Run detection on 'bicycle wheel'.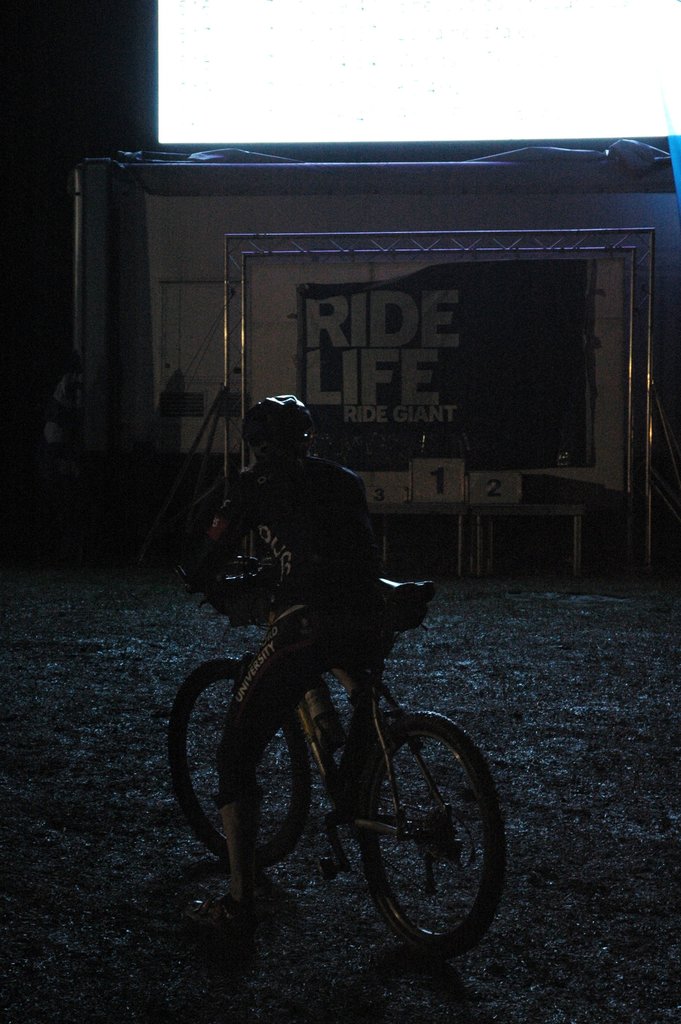
Result: 327,712,502,964.
